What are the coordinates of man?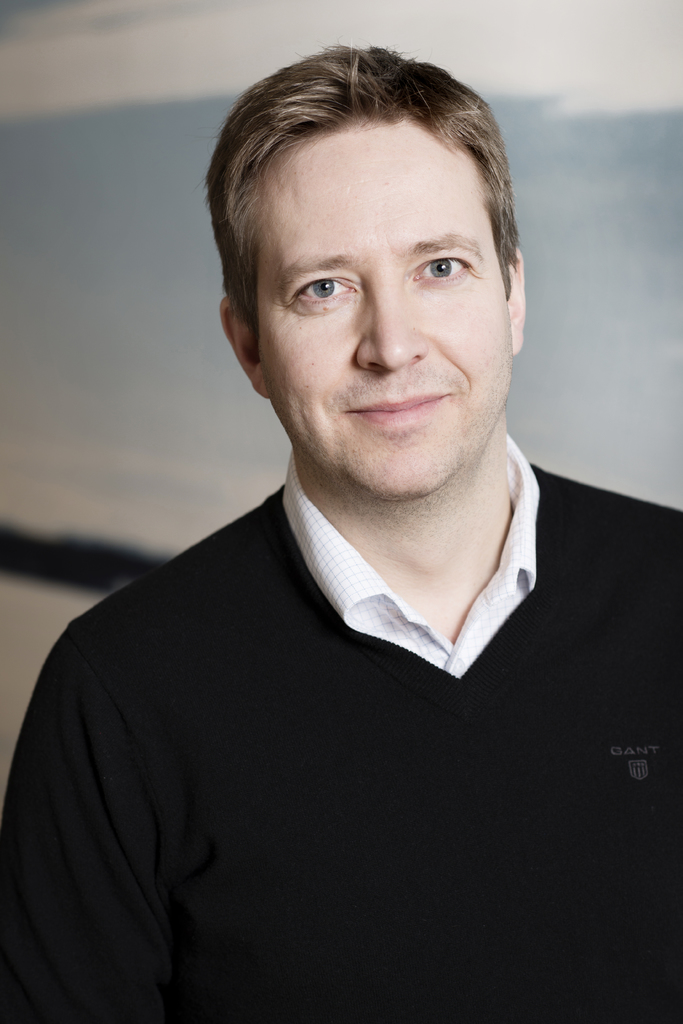
locate(24, 37, 650, 935).
